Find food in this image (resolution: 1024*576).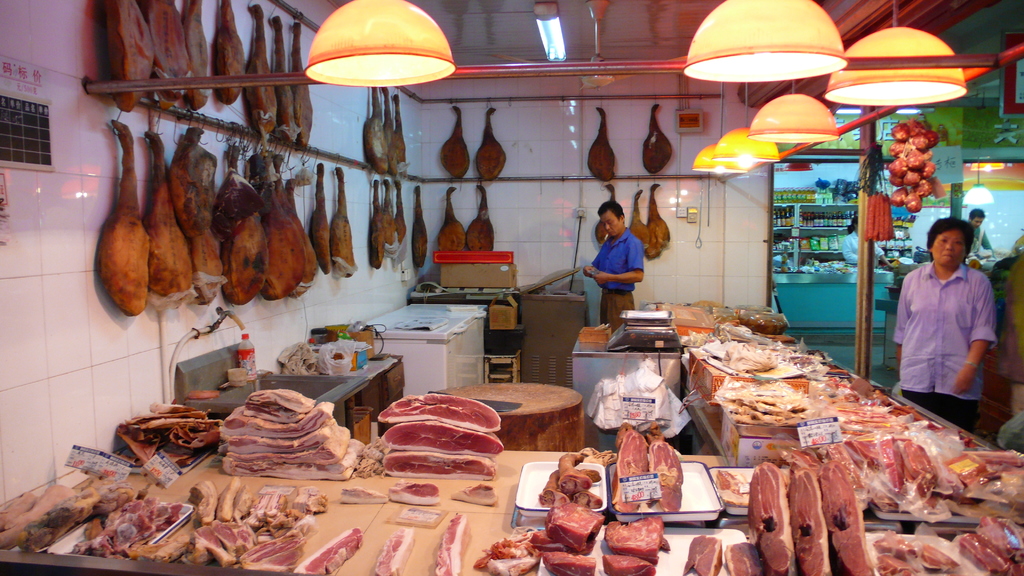
(left=724, top=542, right=762, bottom=575).
